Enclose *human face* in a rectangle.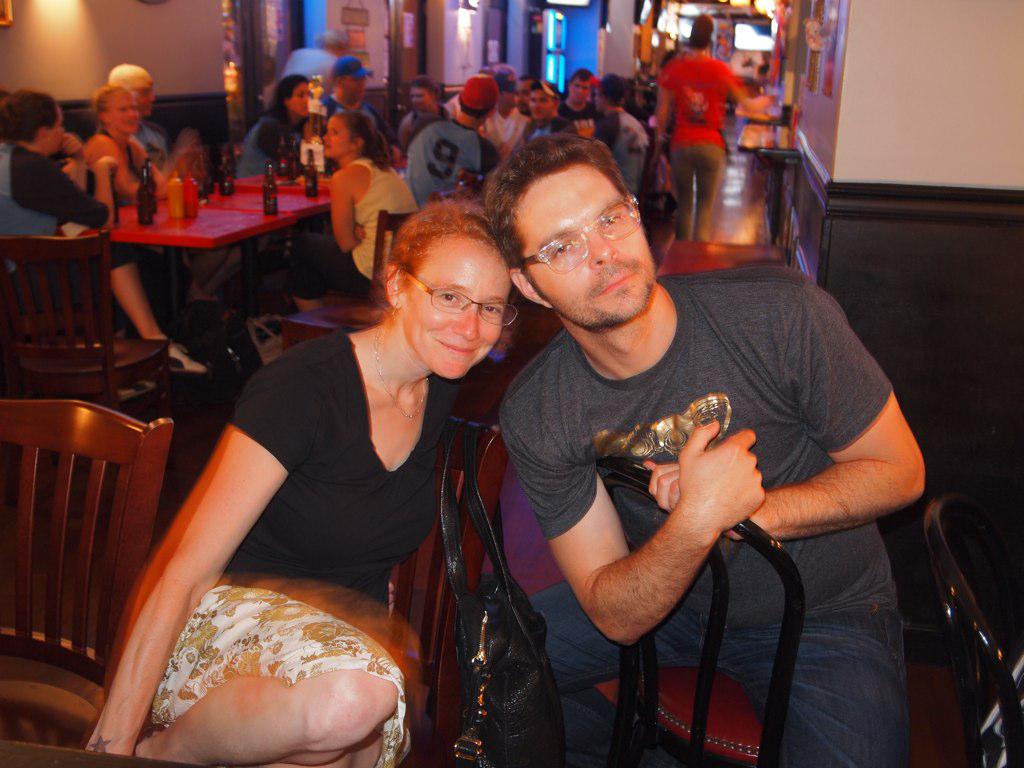
<box>513,77,533,109</box>.
